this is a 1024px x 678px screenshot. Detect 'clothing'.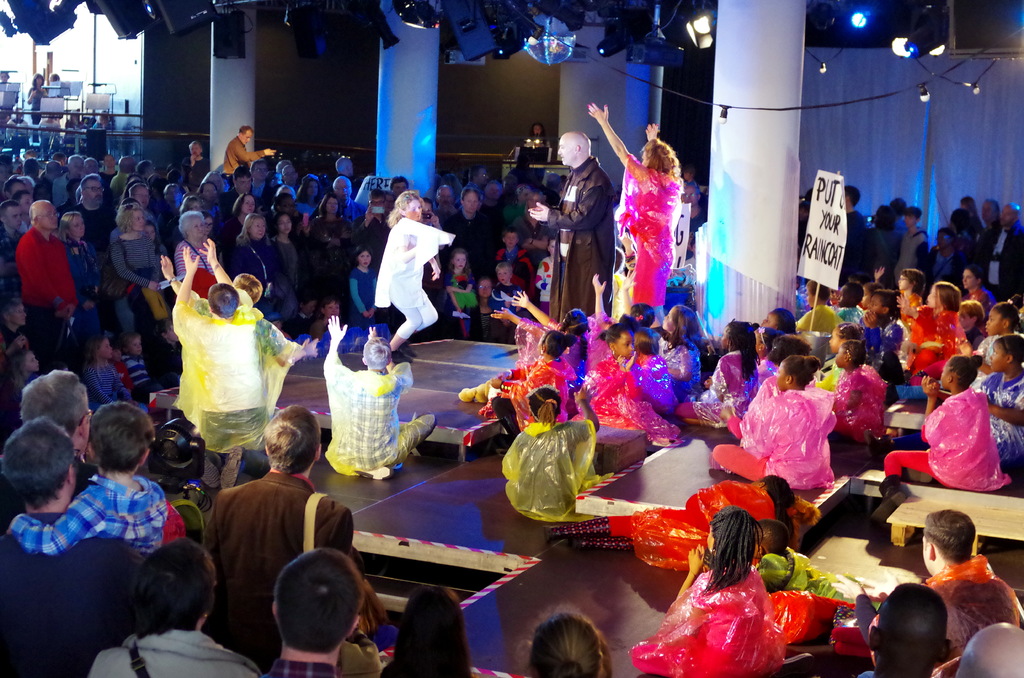
select_region(120, 351, 153, 389).
